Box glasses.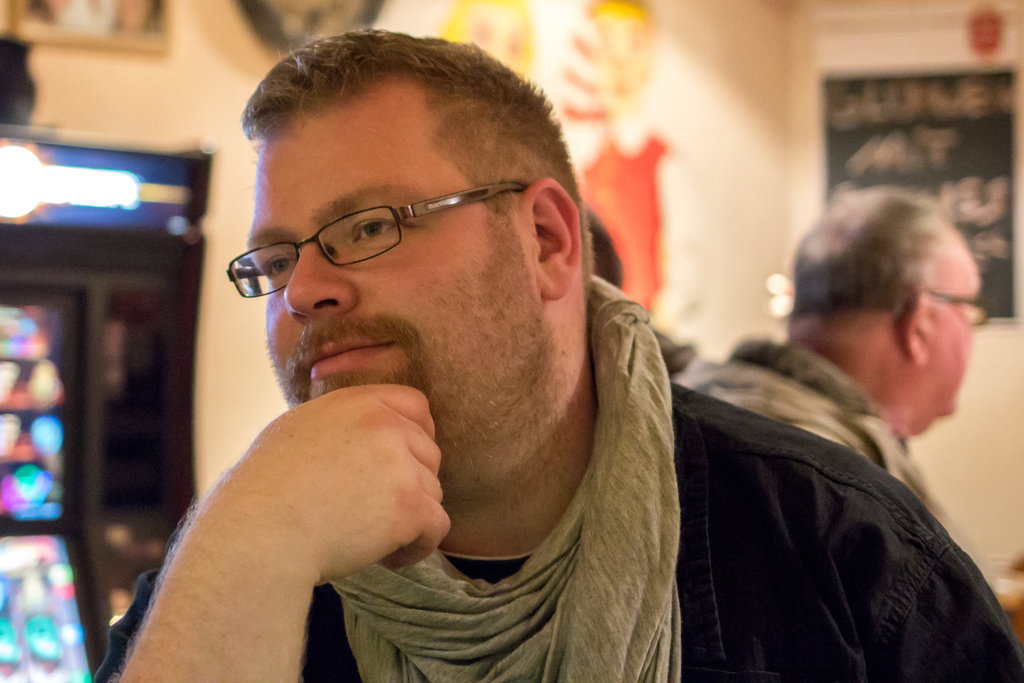
locate(918, 291, 991, 337).
